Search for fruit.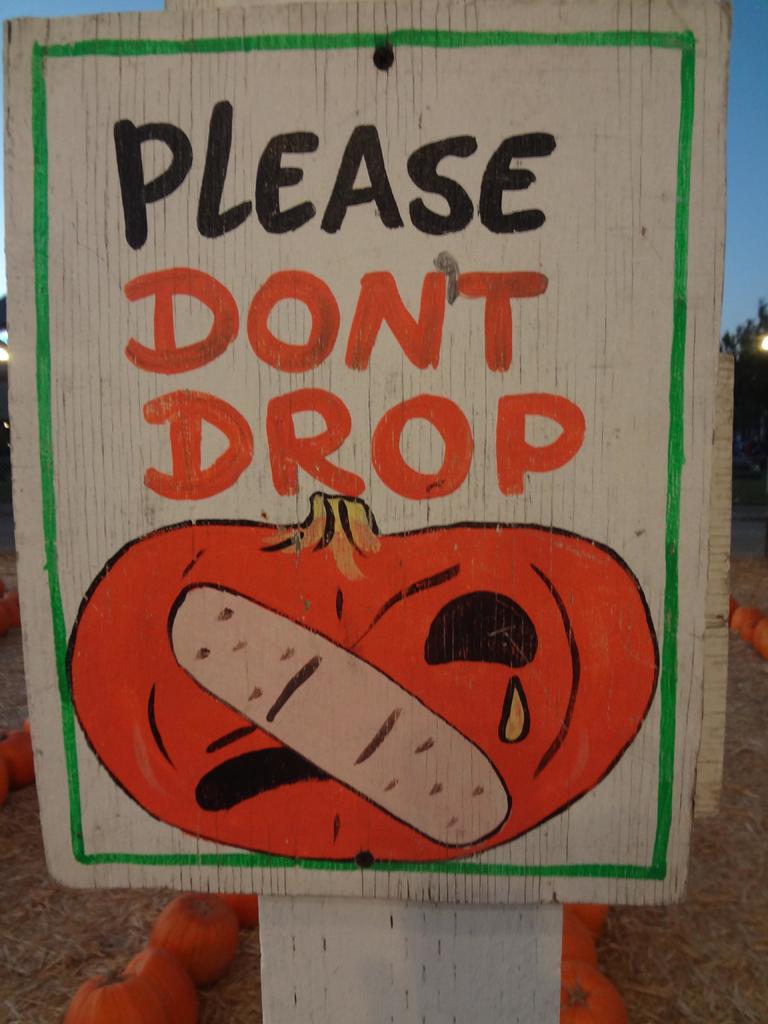
Found at 147,884,245,987.
